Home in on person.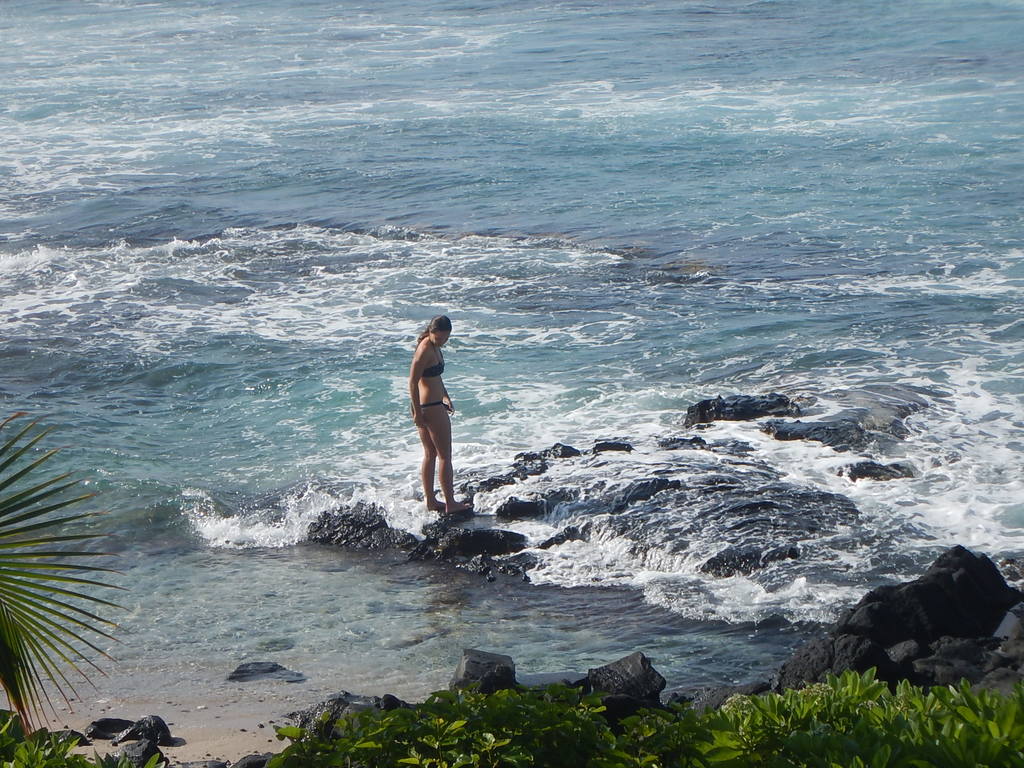
Homed in at 404, 292, 475, 510.
